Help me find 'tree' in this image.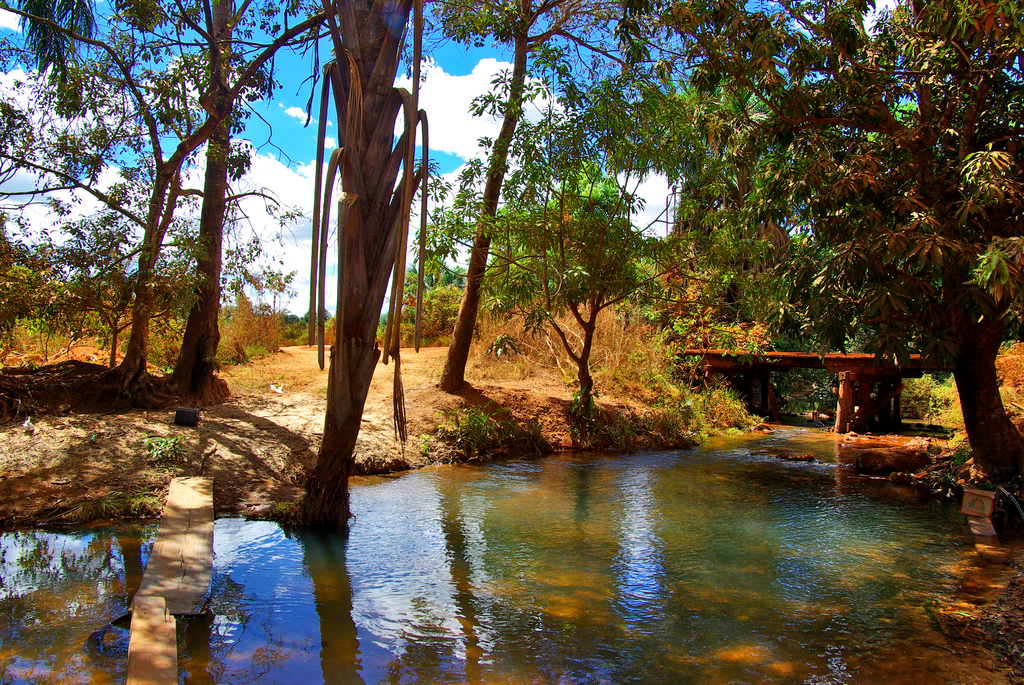
Found it: rect(610, 0, 1023, 485).
